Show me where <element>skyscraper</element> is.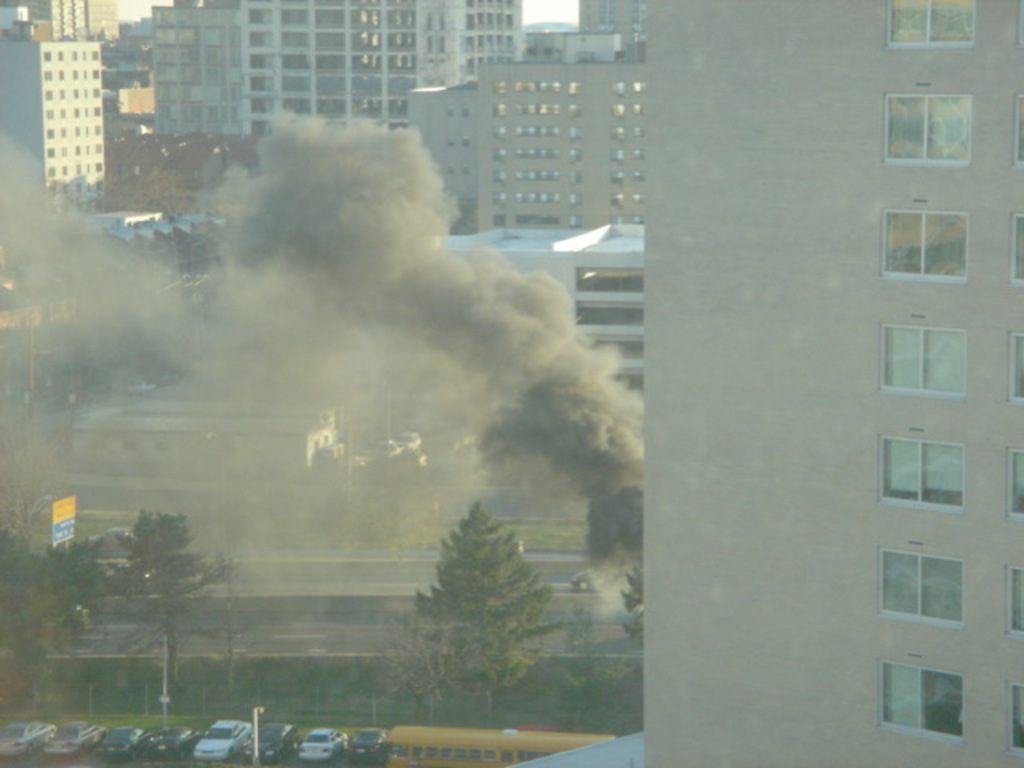
<element>skyscraper</element> is at {"x1": 13, "y1": 26, "x2": 107, "y2": 197}.
